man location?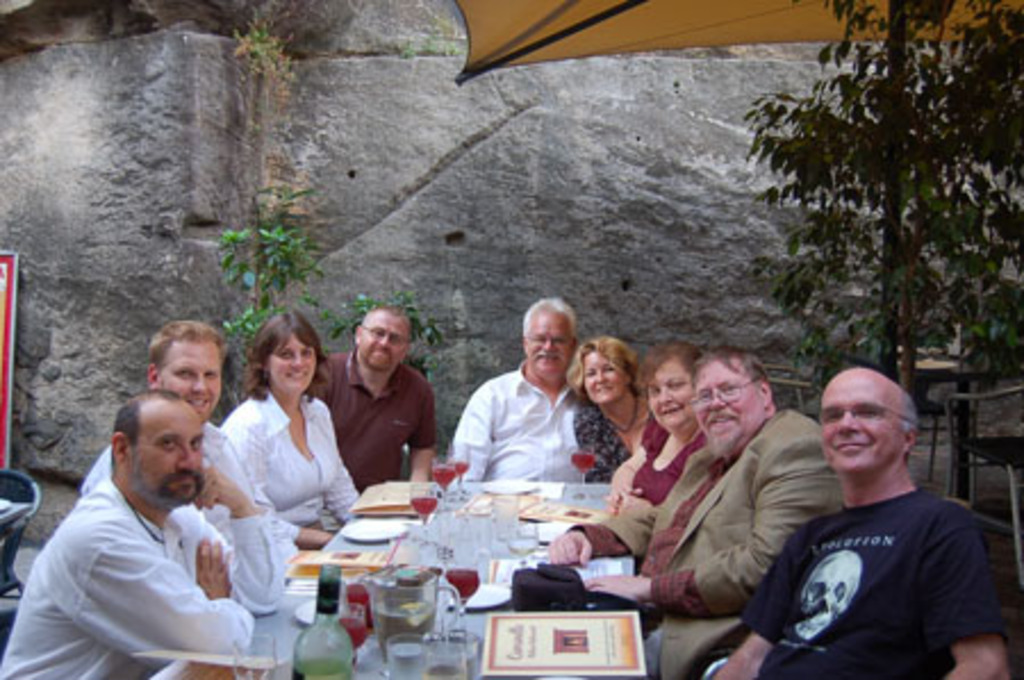
82/325/291/609
